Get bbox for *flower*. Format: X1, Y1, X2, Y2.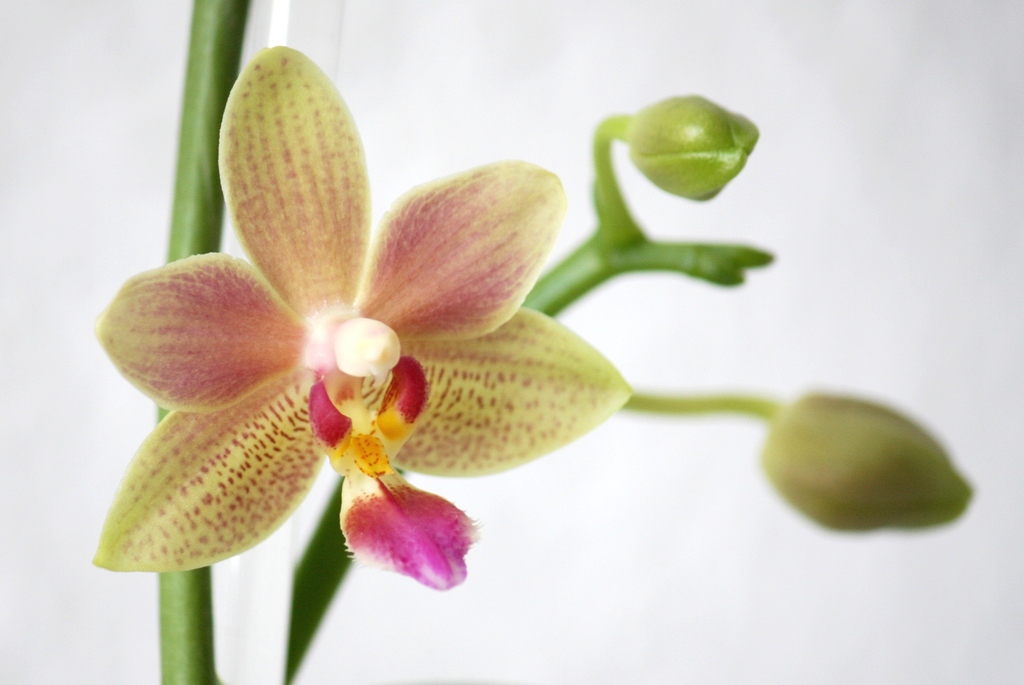
89, 43, 635, 594.
